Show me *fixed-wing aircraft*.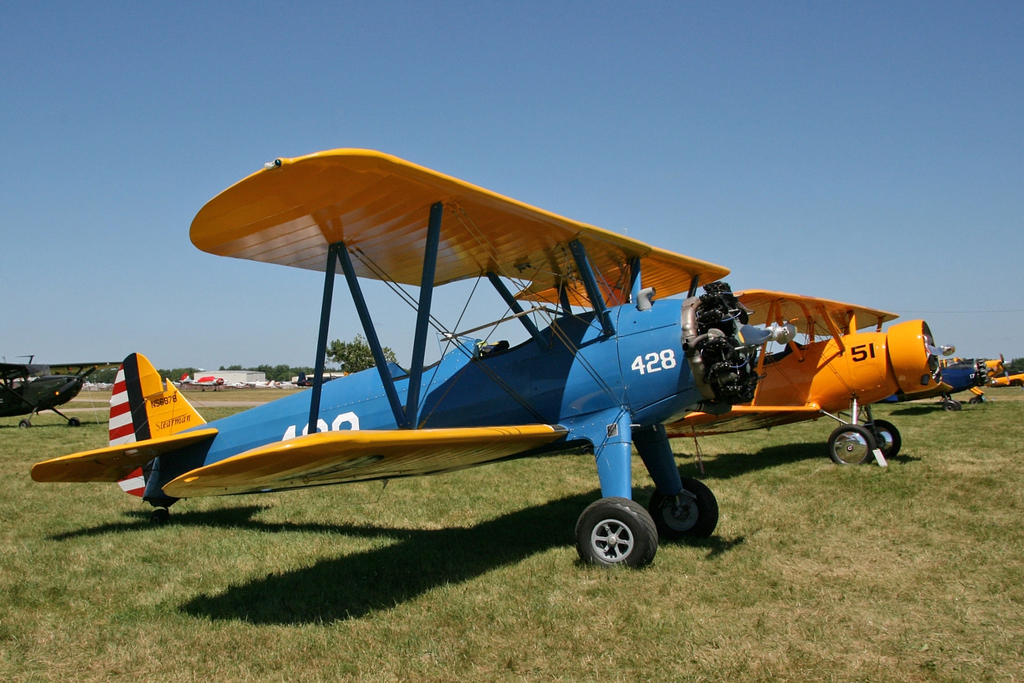
*fixed-wing aircraft* is here: [31, 147, 796, 575].
